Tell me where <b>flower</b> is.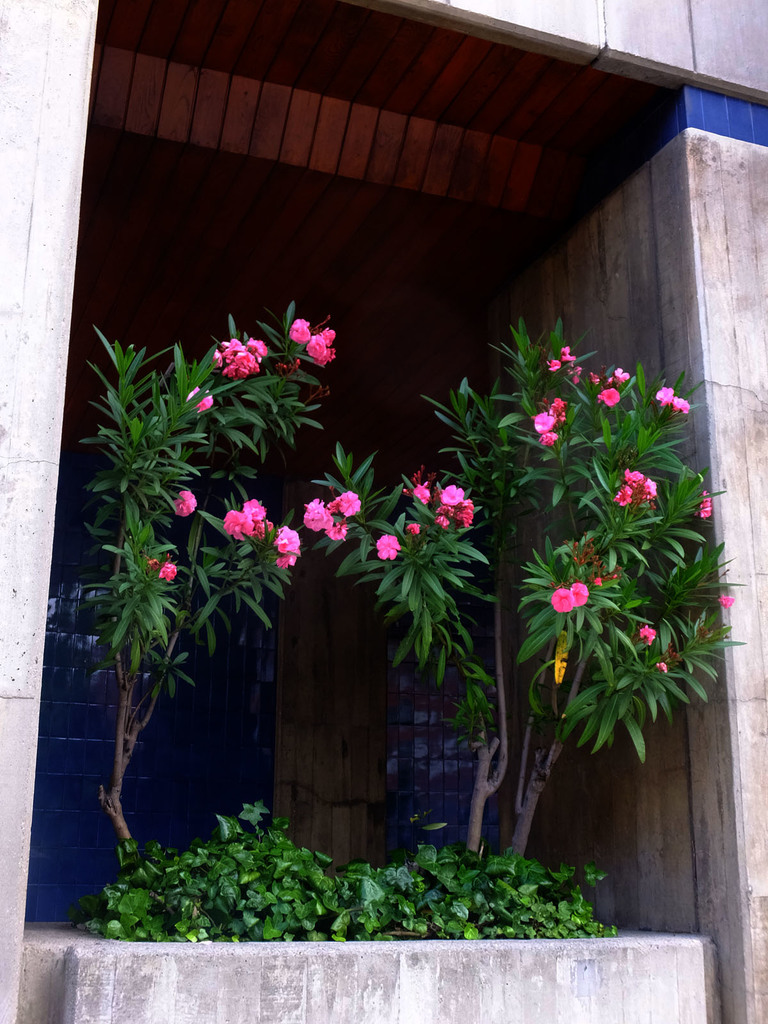
<b>flower</b> is at [x1=571, y1=367, x2=585, y2=386].
